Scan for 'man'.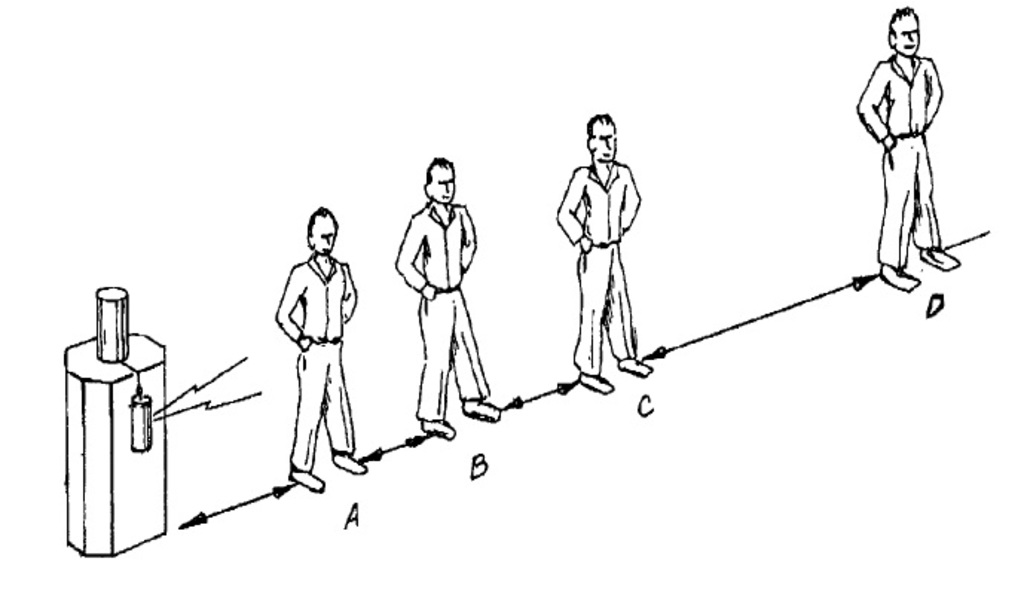
Scan result: 859:7:963:287.
